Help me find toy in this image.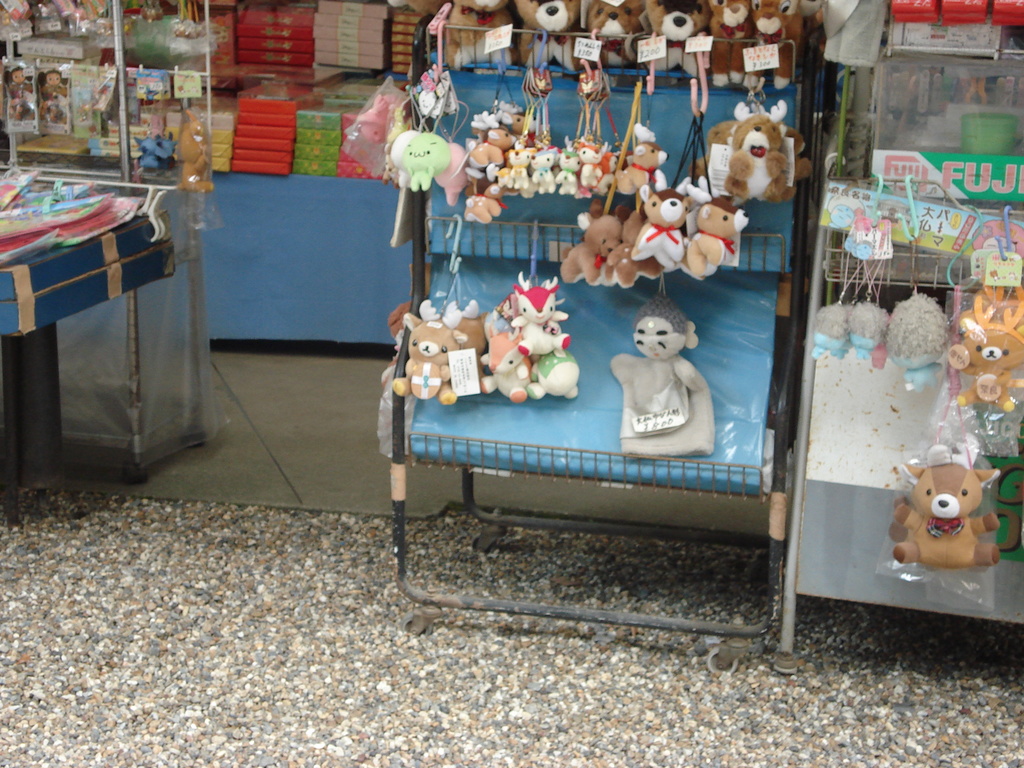
Found it: l=465, t=184, r=497, b=222.
